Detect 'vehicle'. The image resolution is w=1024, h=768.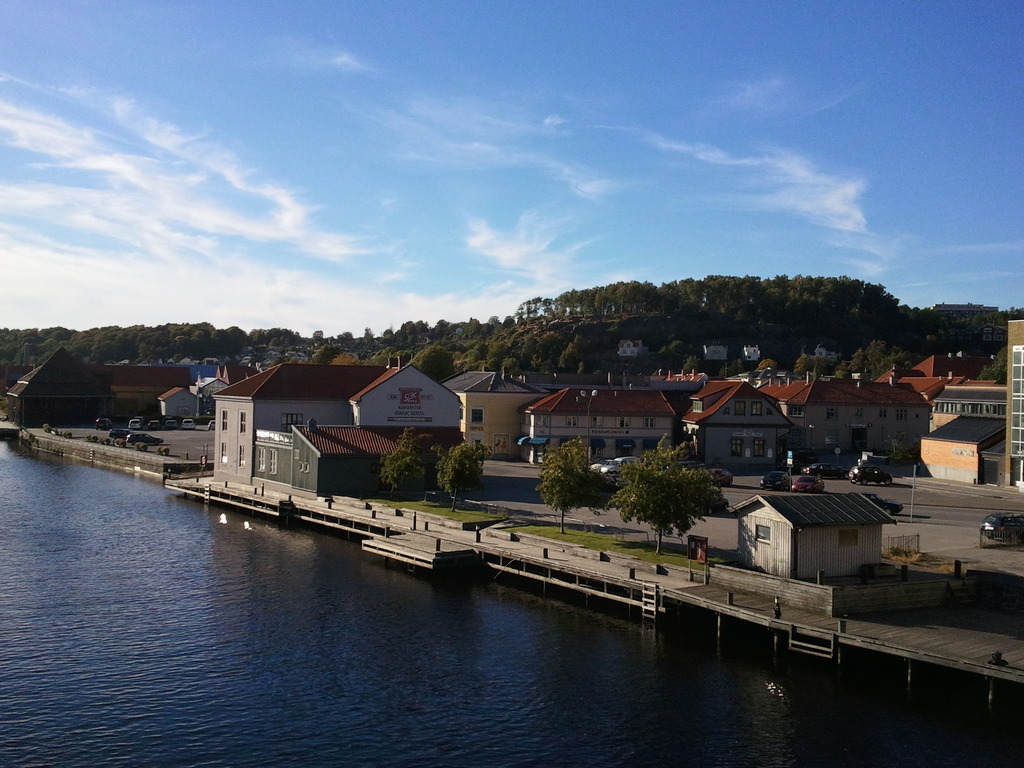
locate(130, 417, 139, 431).
